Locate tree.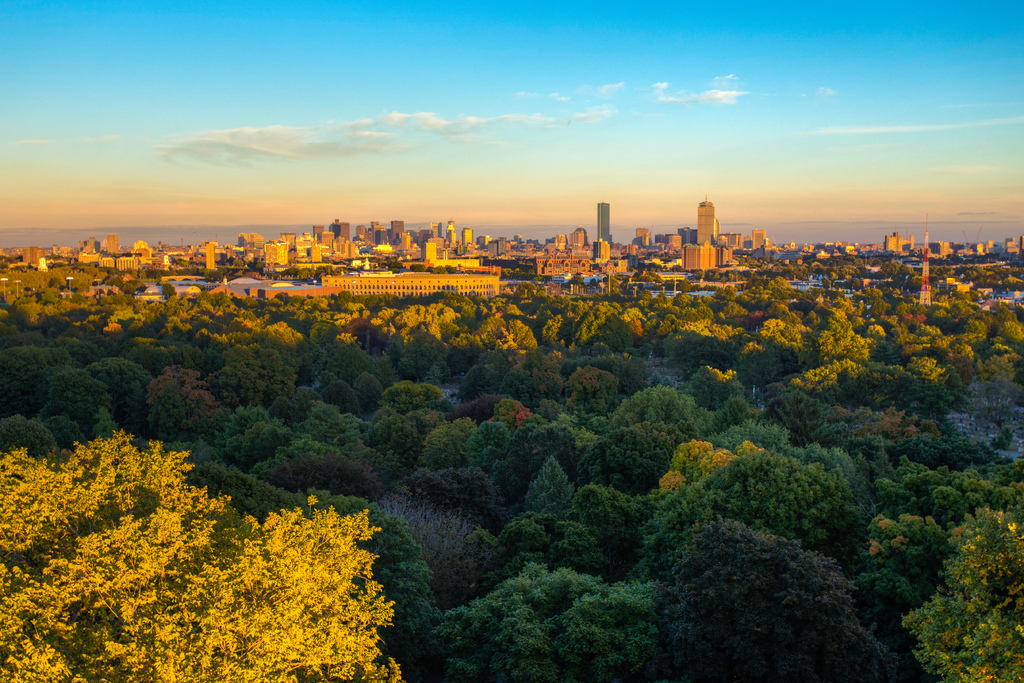
Bounding box: box(577, 344, 620, 369).
